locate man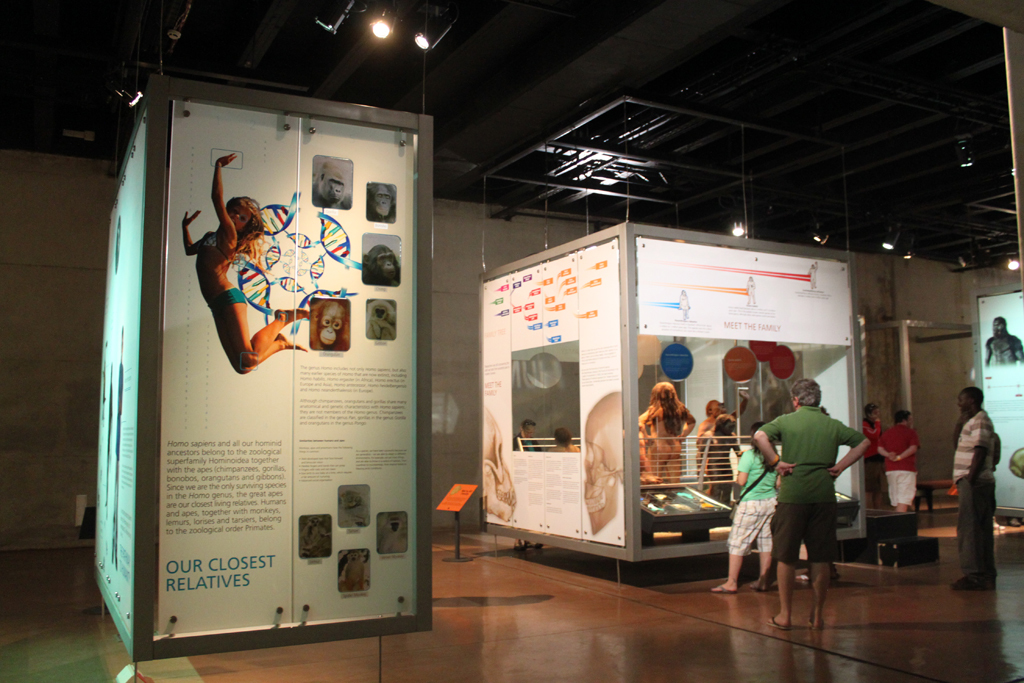
detection(882, 406, 921, 526)
